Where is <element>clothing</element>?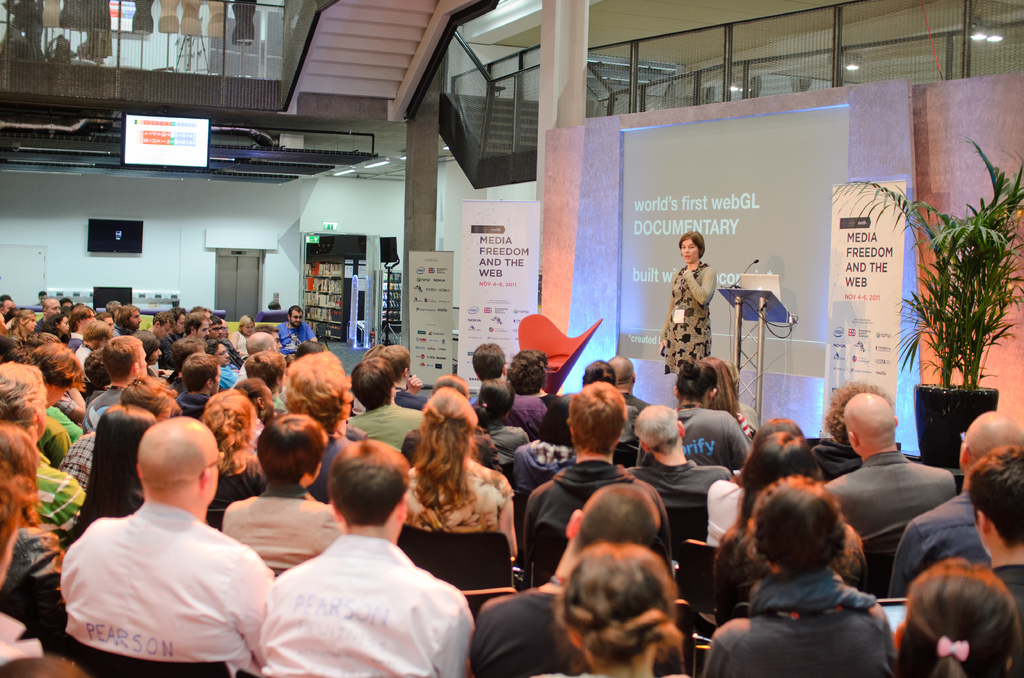
(x1=308, y1=435, x2=353, y2=504).
